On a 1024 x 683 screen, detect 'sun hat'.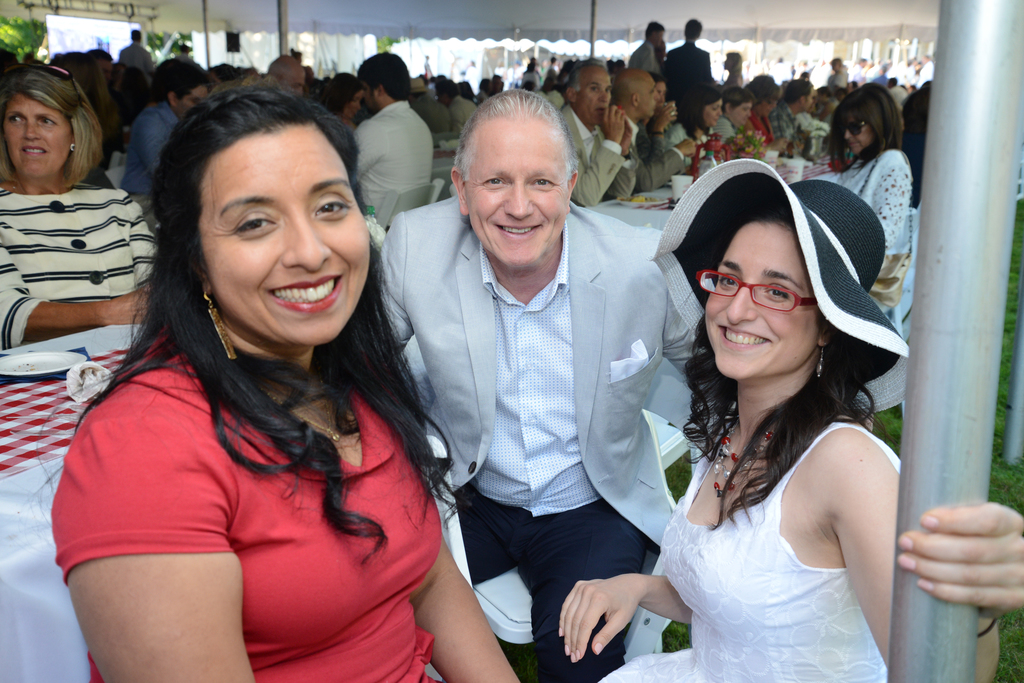
<bbox>646, 156, 924, 423</bbox>.
